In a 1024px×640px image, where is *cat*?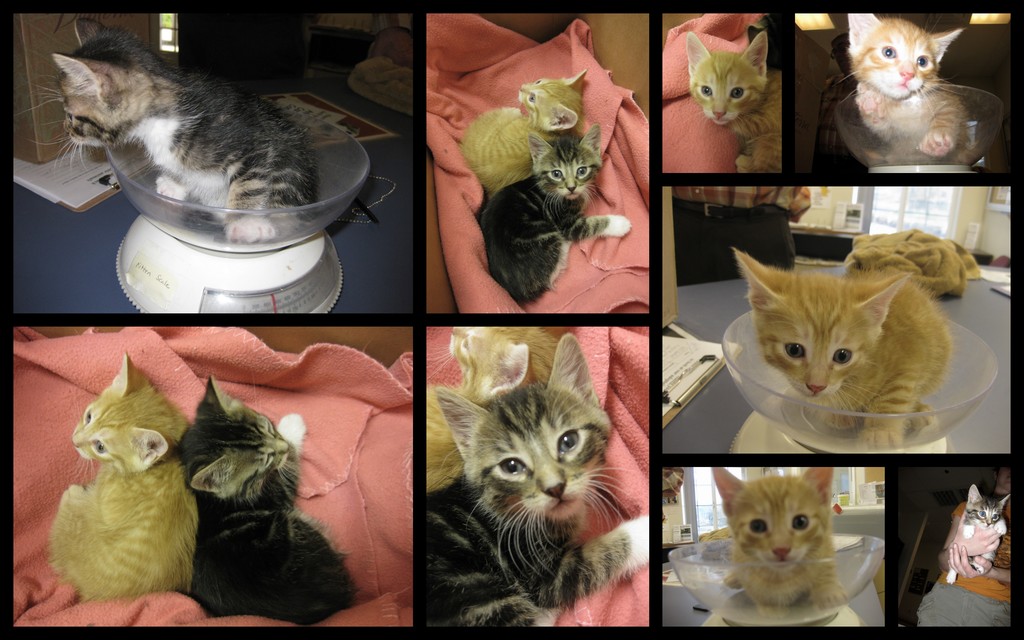
BBox(427, 333, 648, 632).
